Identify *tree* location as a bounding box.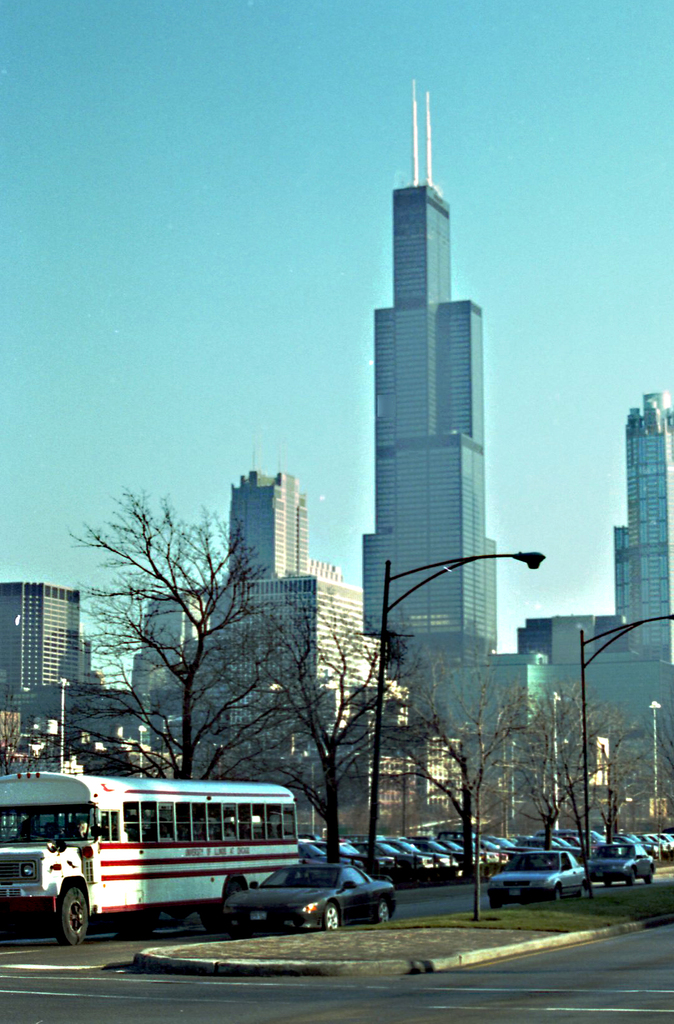
[x1=60, y1=471, x2=282, y2=788].
